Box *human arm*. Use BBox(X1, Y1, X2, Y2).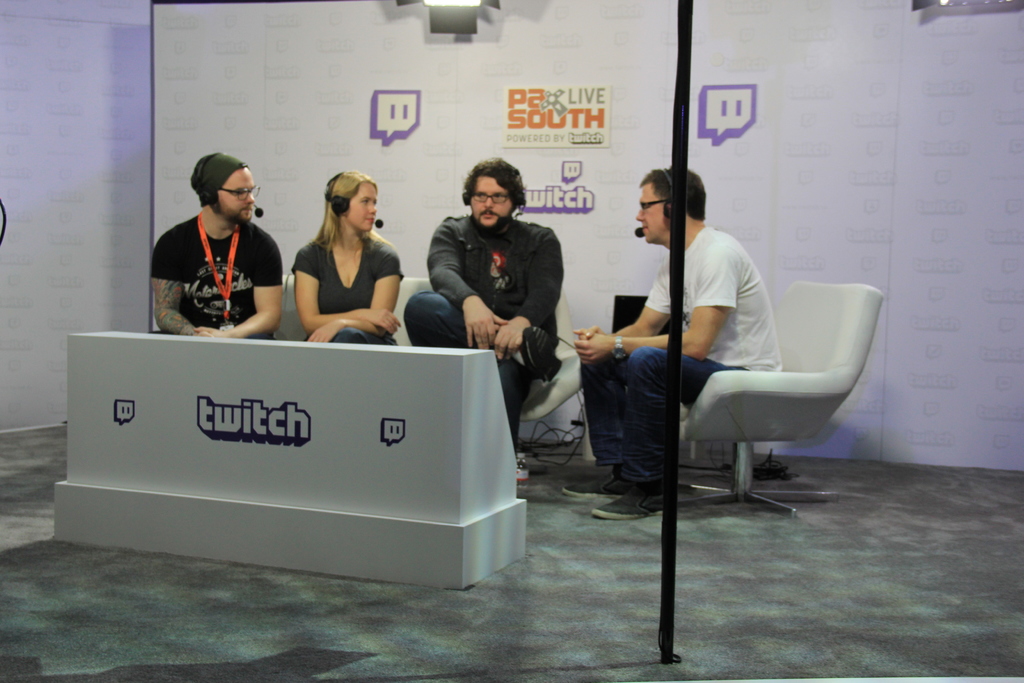
BBox(438, 230, 495, 344).
